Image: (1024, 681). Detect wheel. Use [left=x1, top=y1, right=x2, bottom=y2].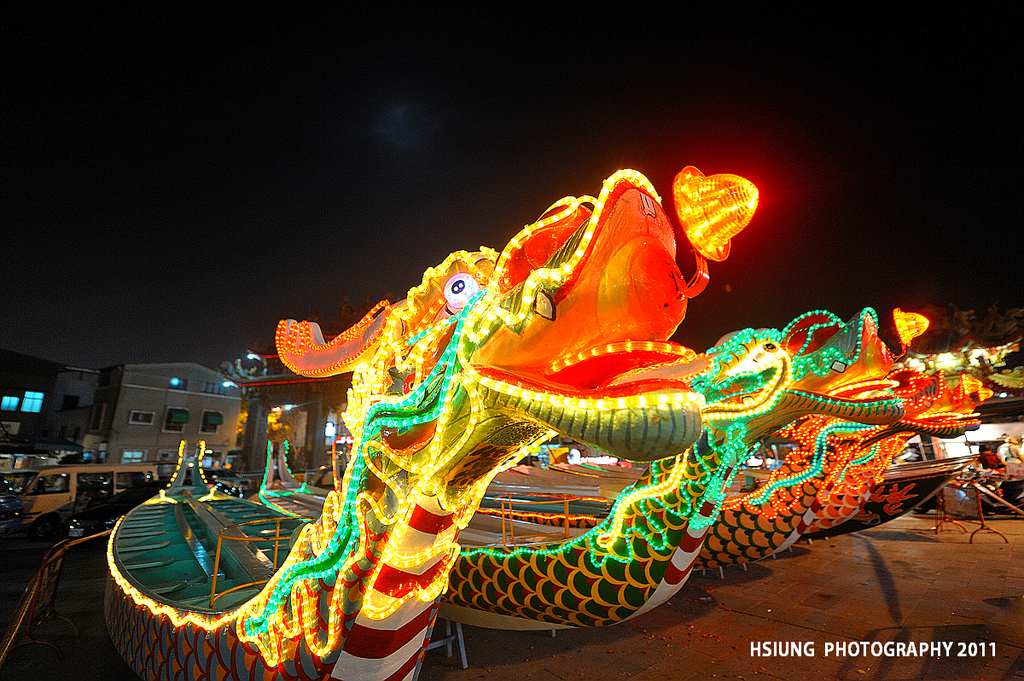
[left=31, top=515, right=55, bottom=544].
